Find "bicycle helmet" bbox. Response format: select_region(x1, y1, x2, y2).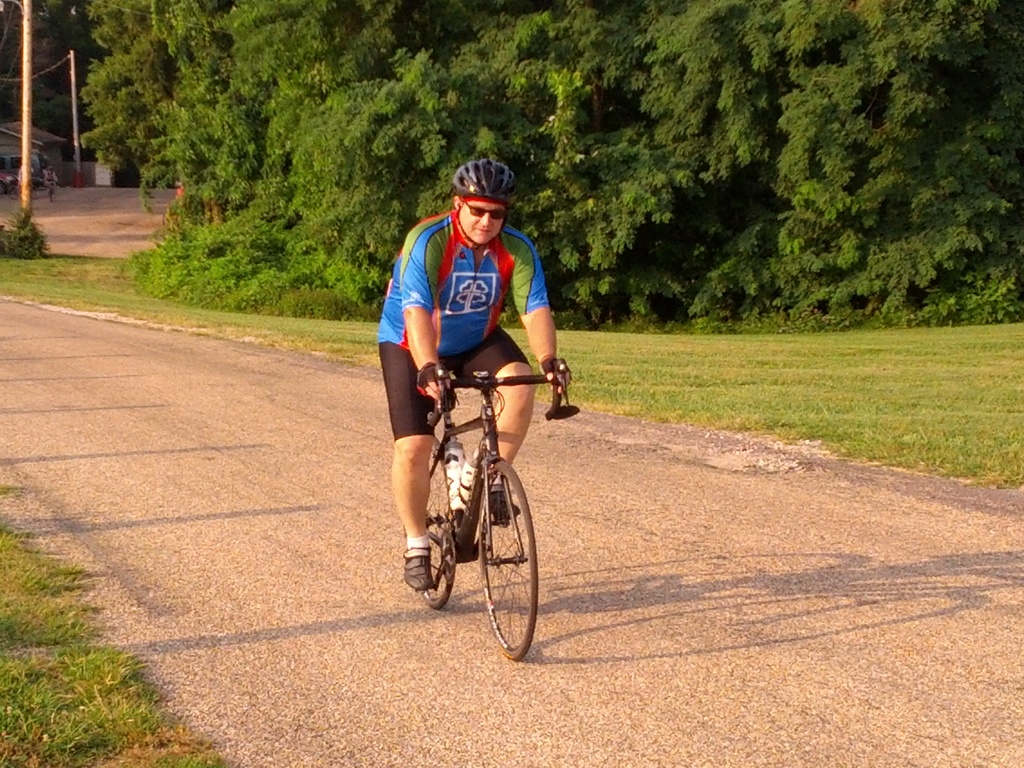
select_region(451, 156, 514, 205).
